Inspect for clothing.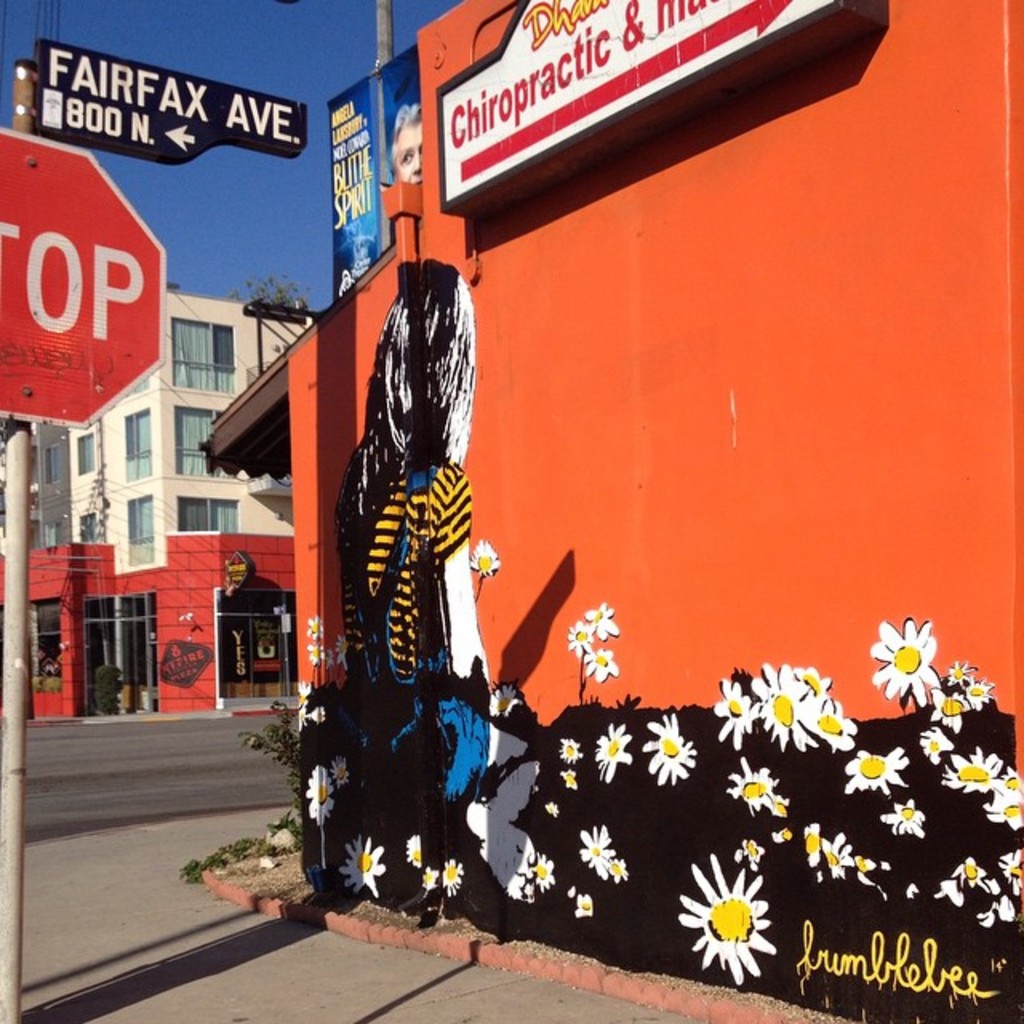
Inspection: l=334, t=456, r=472, b=680.
